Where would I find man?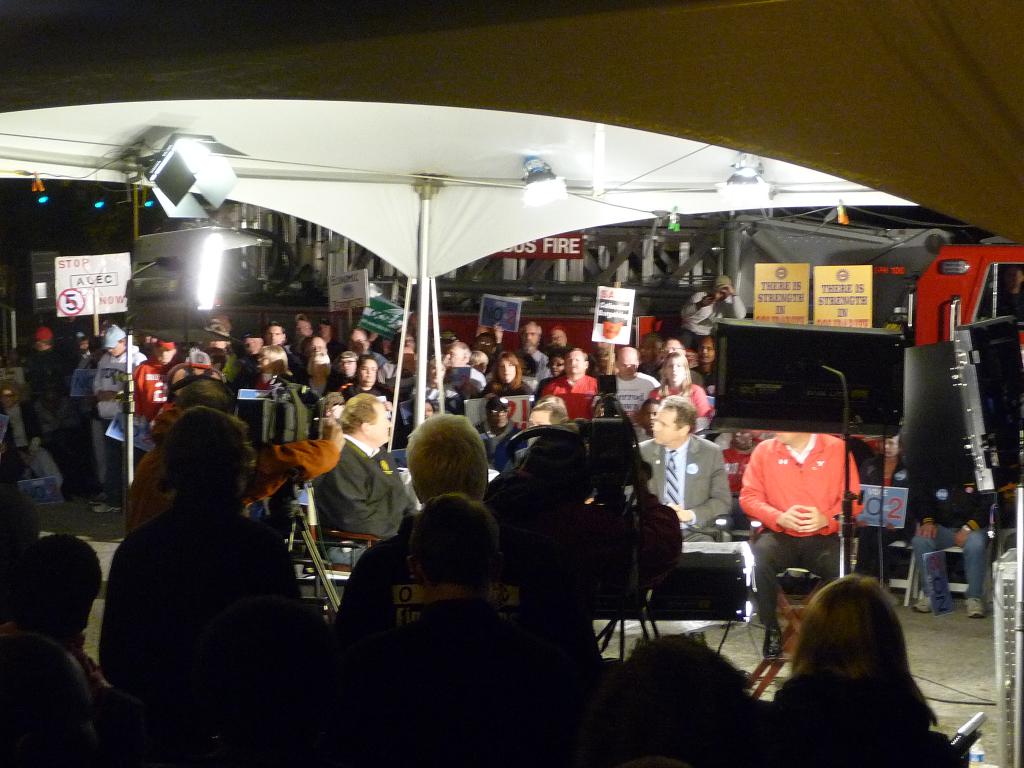
At Rect(234, 328, 270, 408).
